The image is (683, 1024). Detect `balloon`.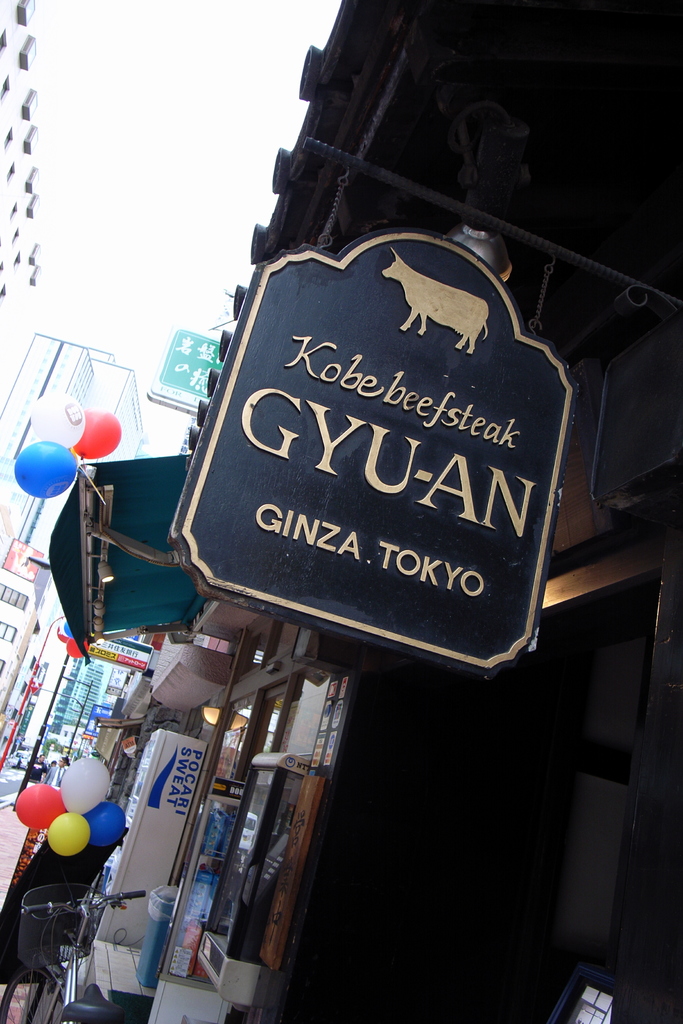
Detection: (74, 407, 120, 460).
